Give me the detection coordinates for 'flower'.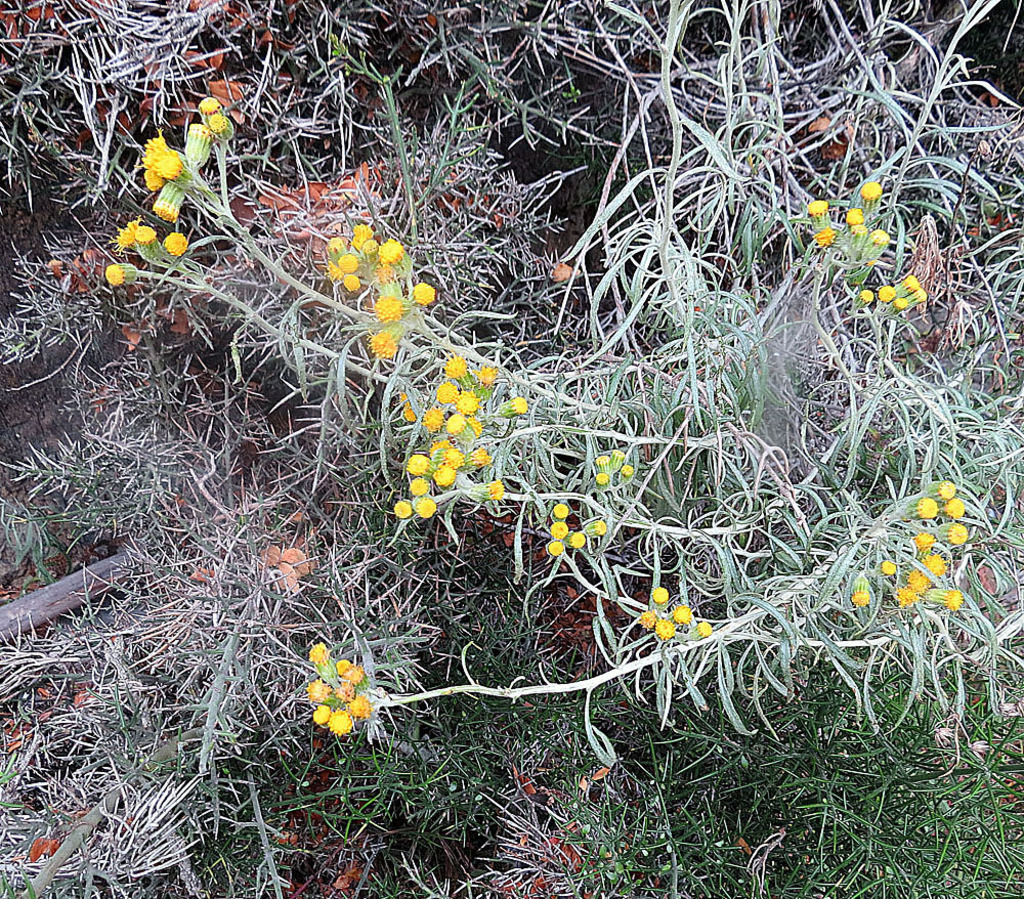
{"x1": 944, "y1": 520, "x2": 977, "y2": 545}.
